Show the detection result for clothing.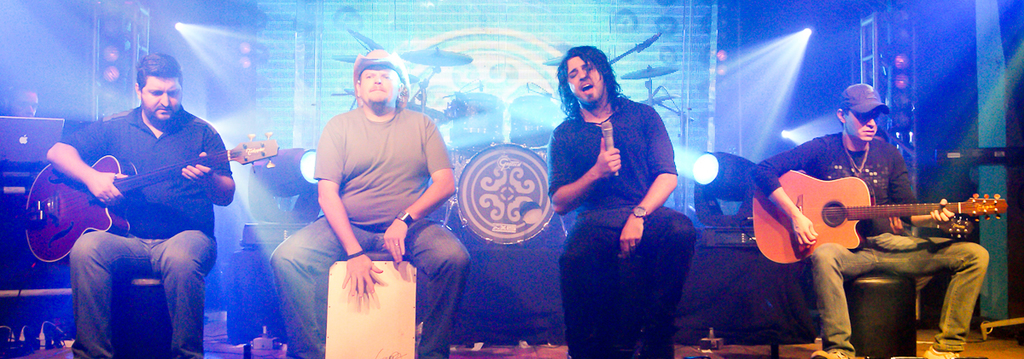
pyautogui.locateOnScreen(755, 107, 983, 358).
